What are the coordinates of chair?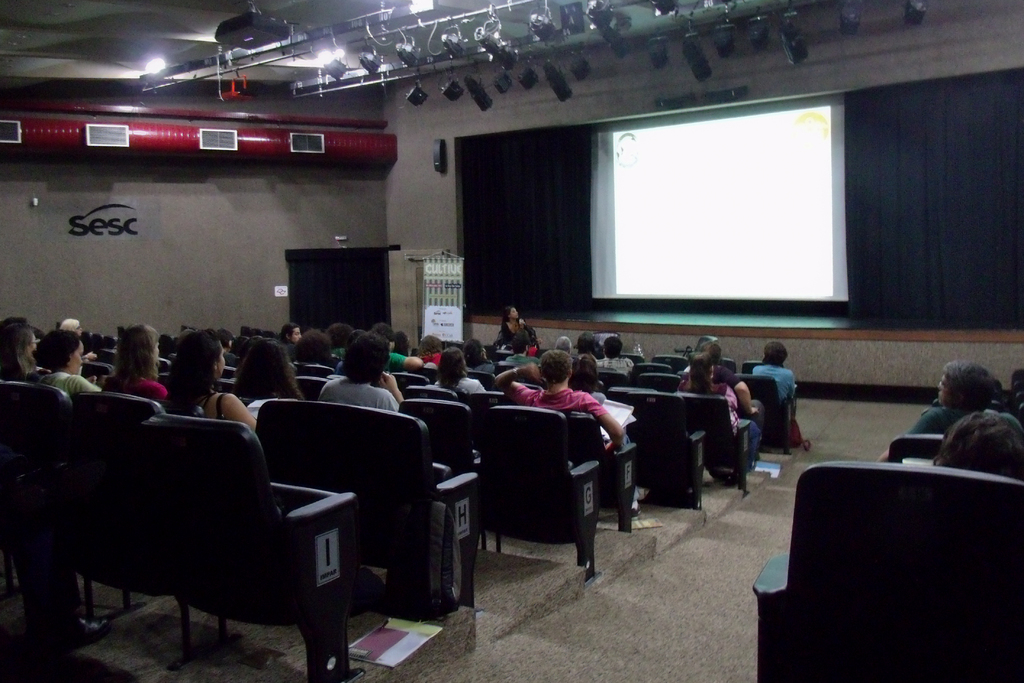
box=[624, 360, 675, 386].
